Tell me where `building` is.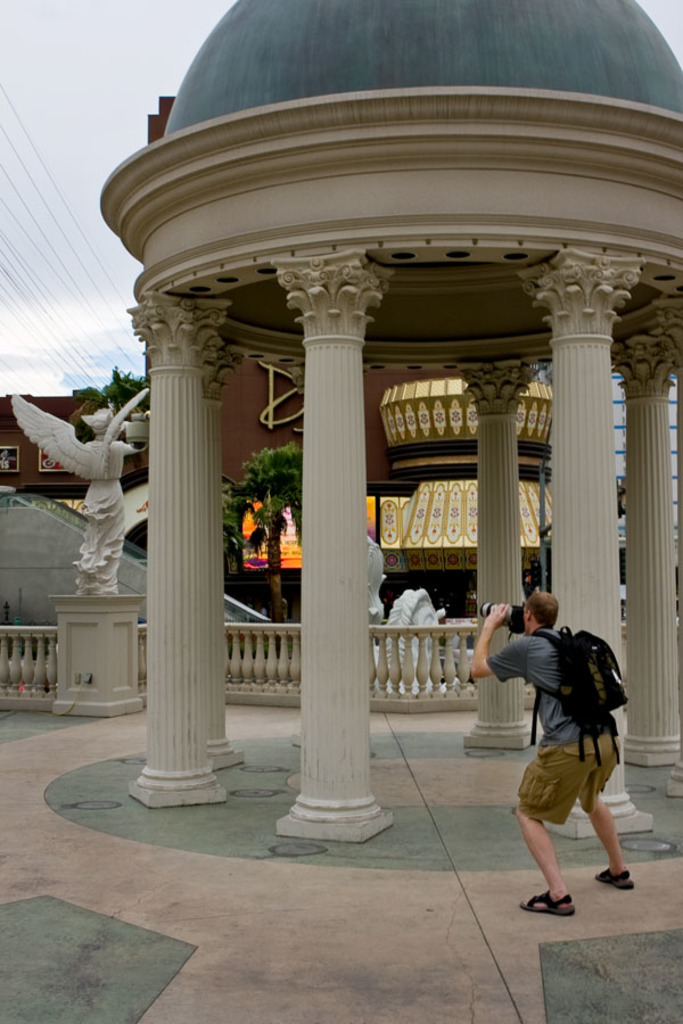
`building` is at 0/363/682/624.
